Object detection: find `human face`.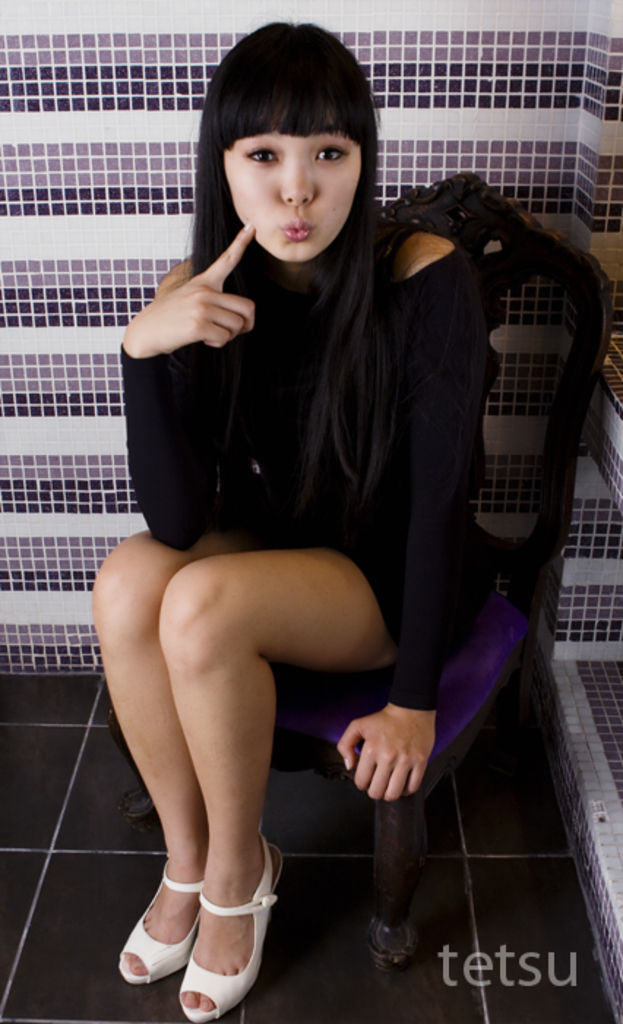
(x1=225, y1=98, x2=361, y2=262).
